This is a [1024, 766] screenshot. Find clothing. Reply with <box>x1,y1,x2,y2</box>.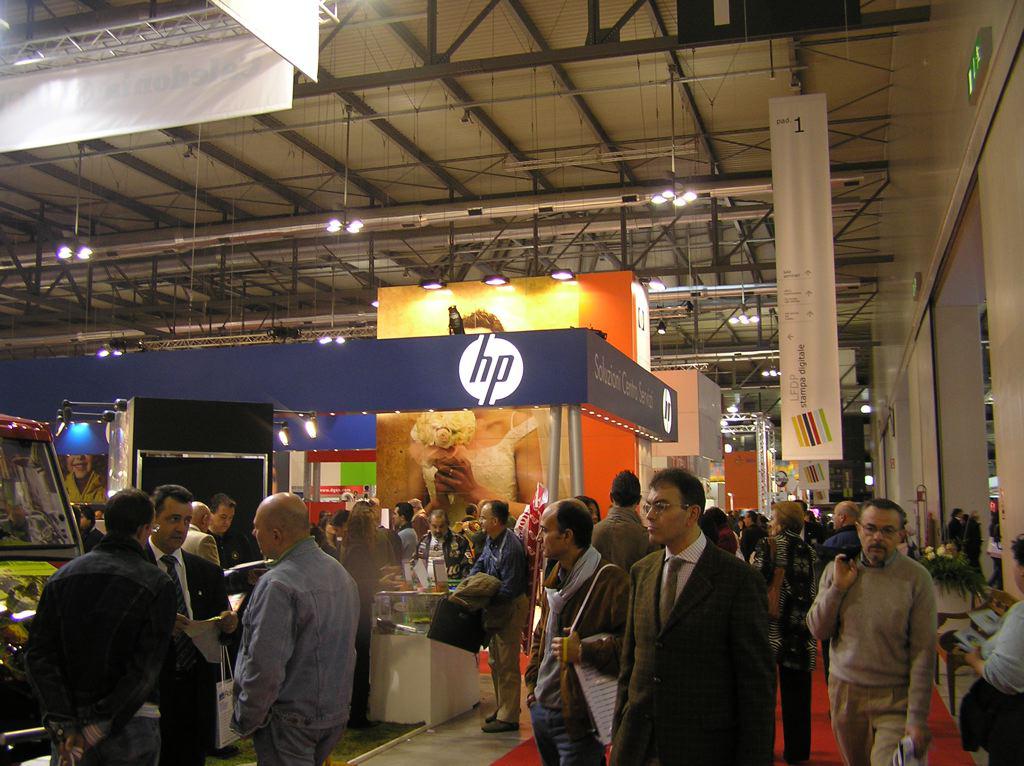
<box>417,530,472,587</box>.
